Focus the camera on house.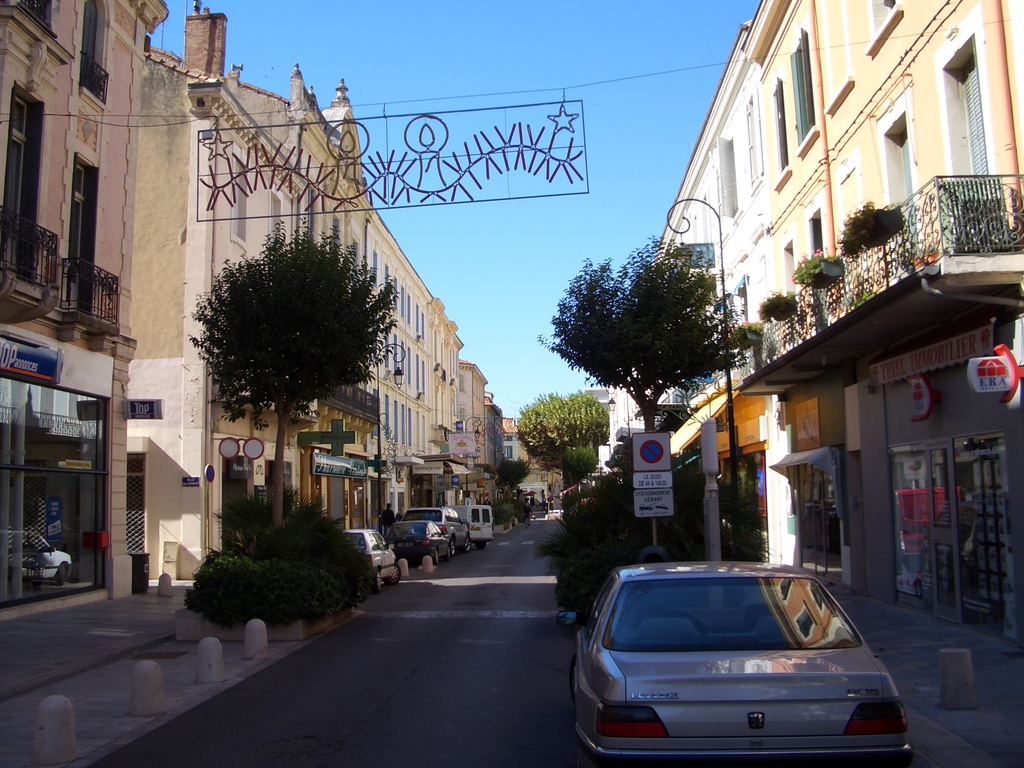
Focus region: bbox=(115, 13, 322, 568).
